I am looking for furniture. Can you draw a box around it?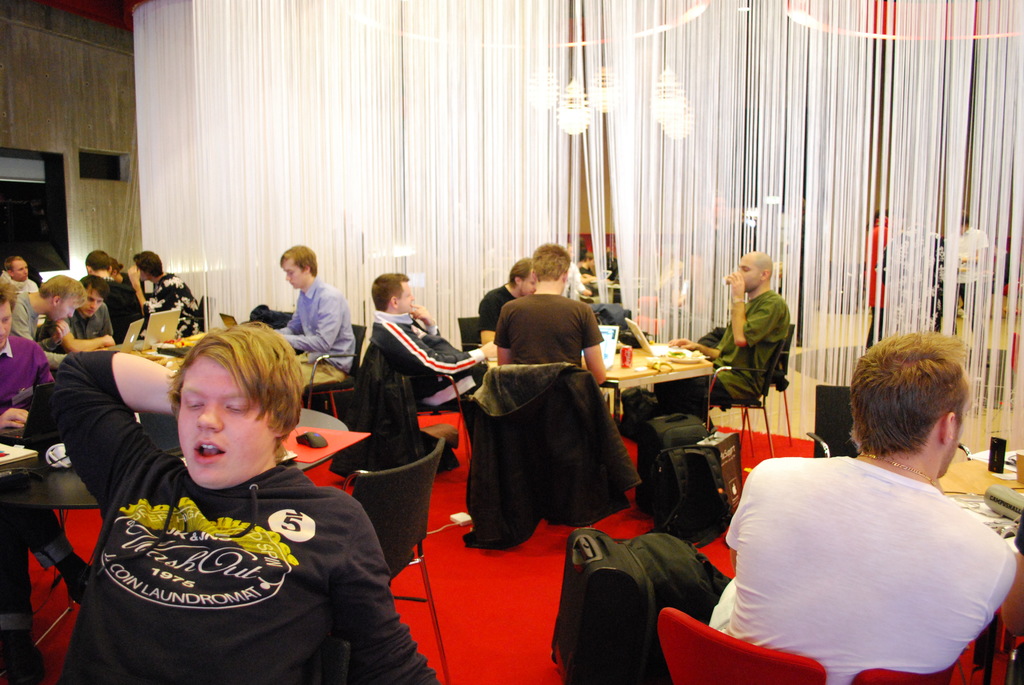
Sure, the bounding box is 579:336:716:430.
